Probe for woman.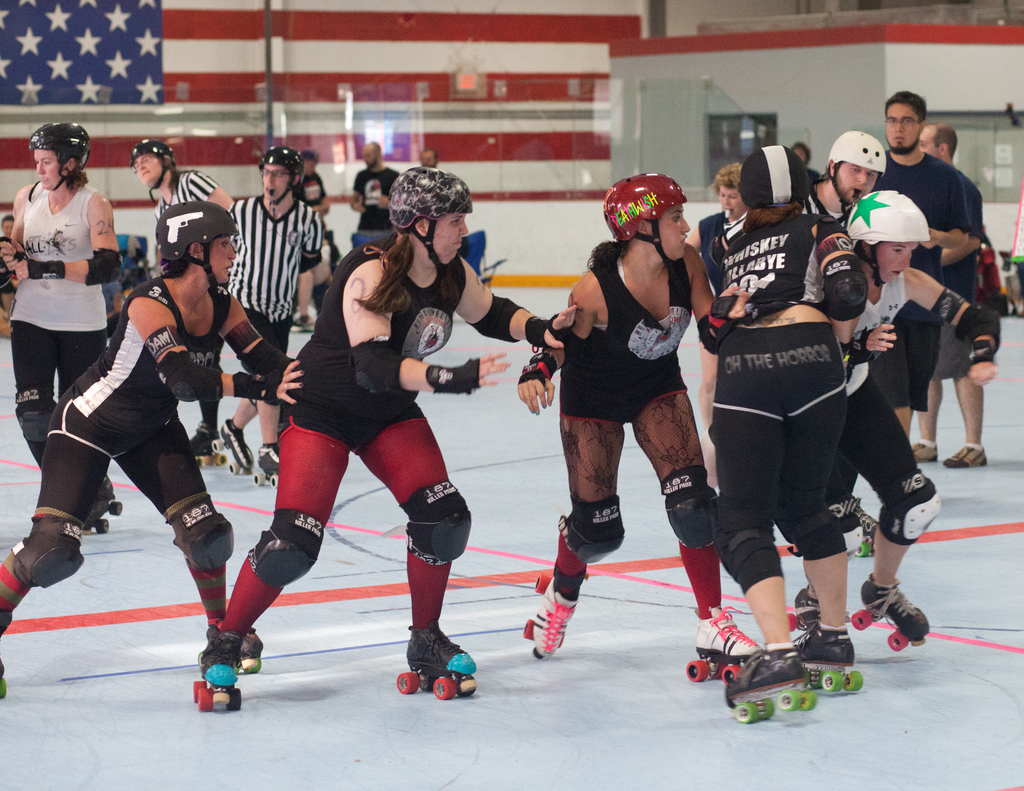
Probe result: (799,187,998,643).
